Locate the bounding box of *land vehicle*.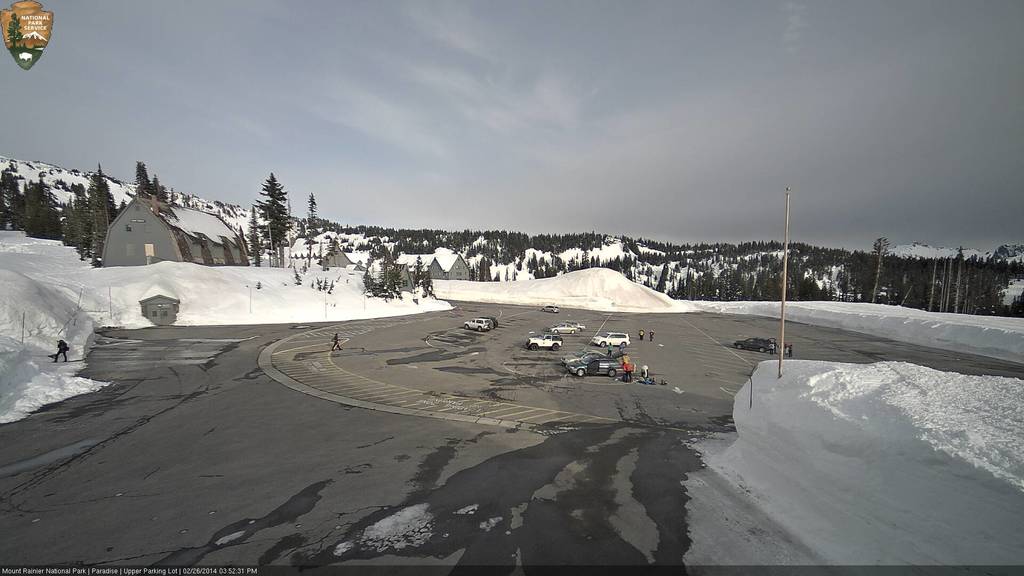
Bounding box: <region>465, 314, 493, 330</region>.
